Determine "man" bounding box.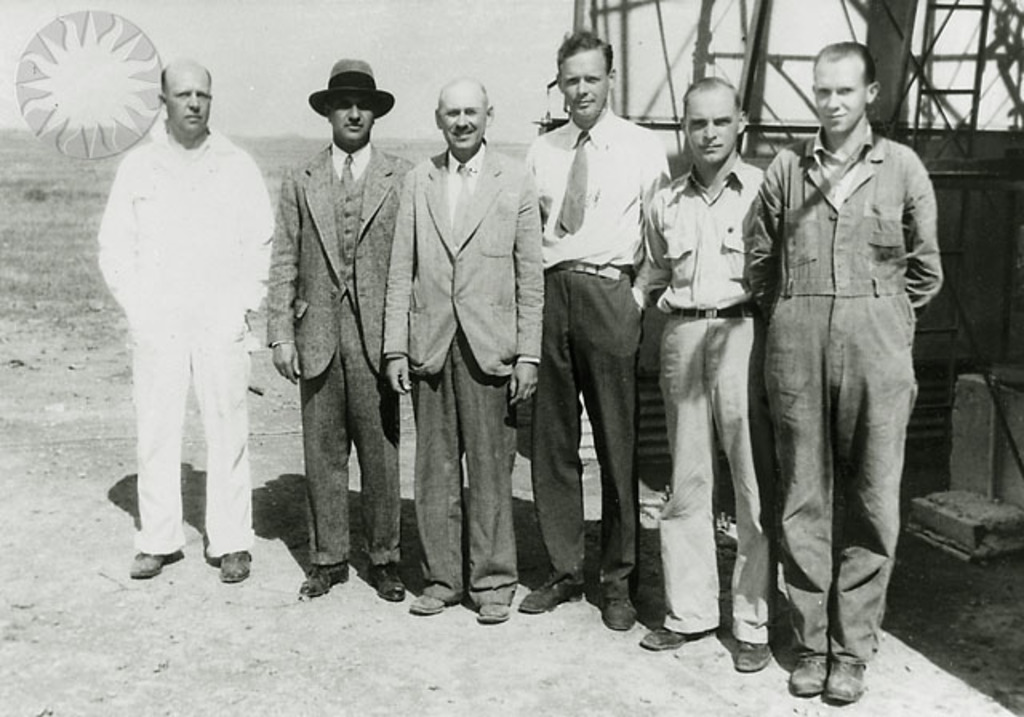
Determined: [x1=378, y1=77, x2=542, y2=631].
